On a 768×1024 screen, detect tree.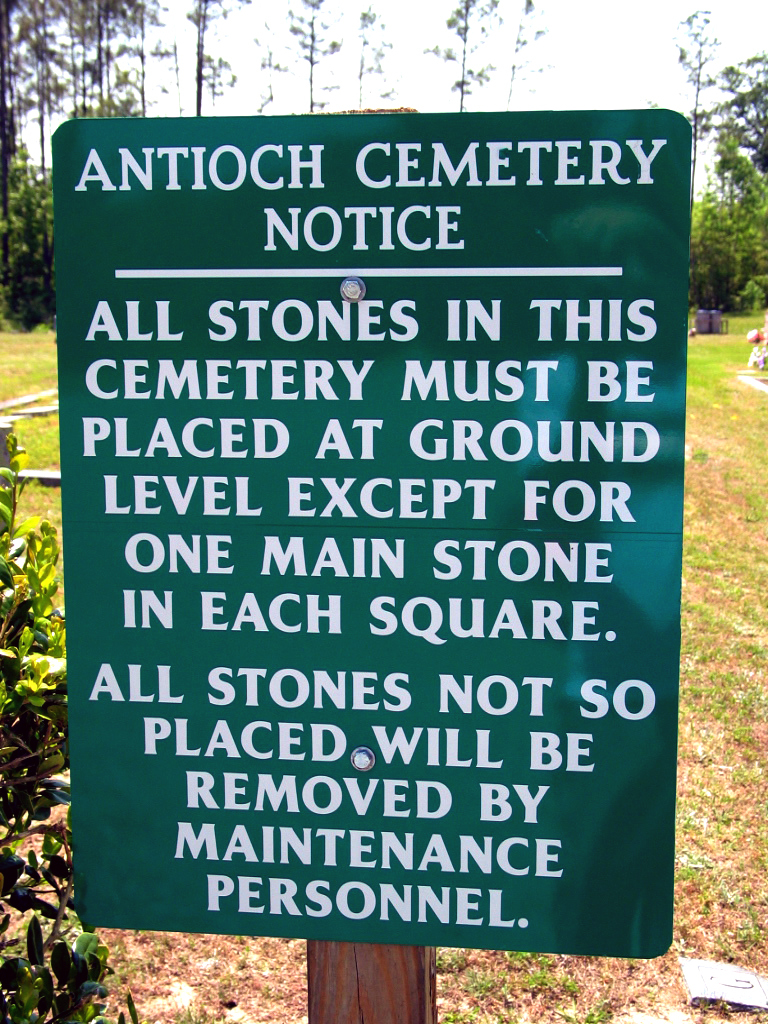
bbox=(0, 148, 57, 330).
